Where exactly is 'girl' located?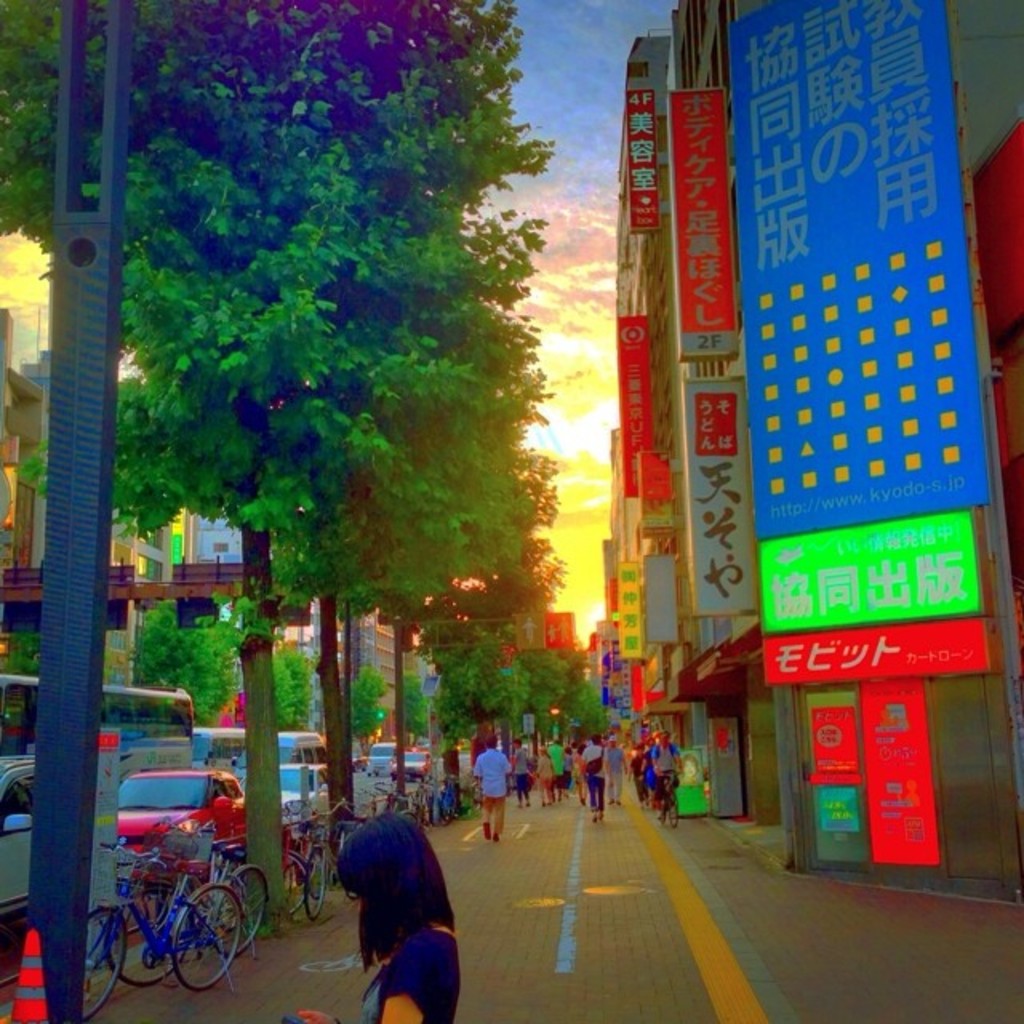
Its bounding box is <box>296,813,461,1022</box>.
